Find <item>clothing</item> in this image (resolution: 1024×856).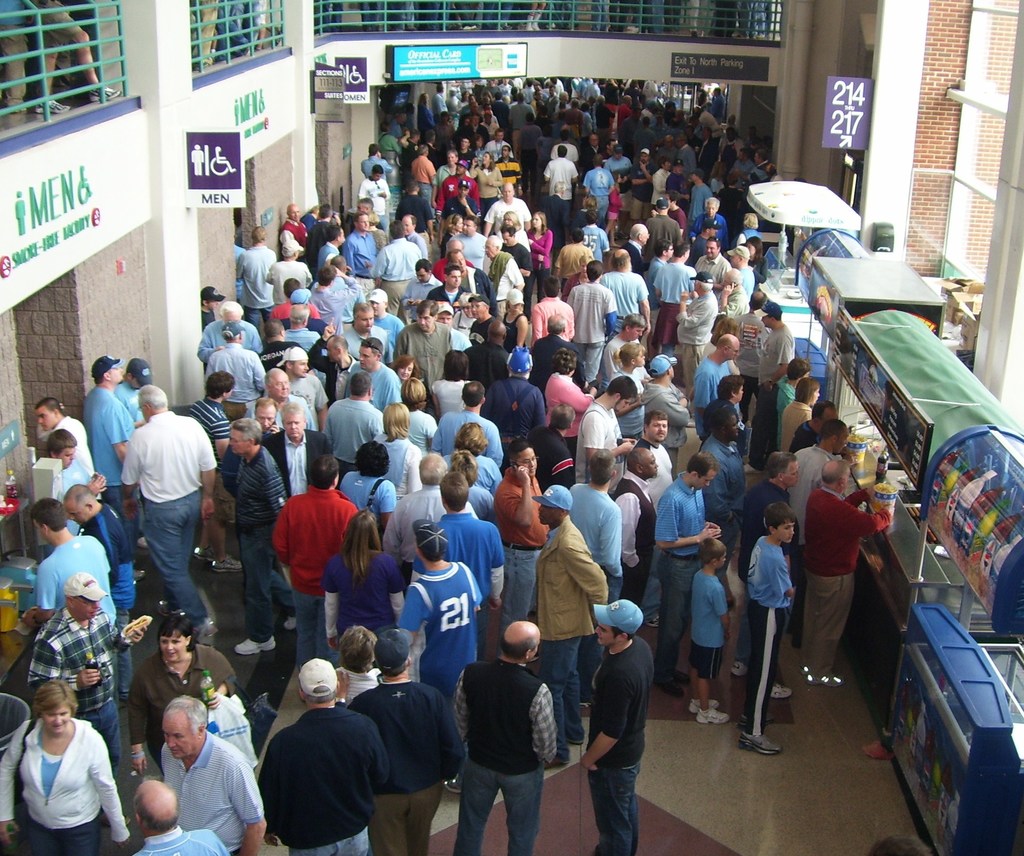
<region>34, 0, 84, 52</region>.
